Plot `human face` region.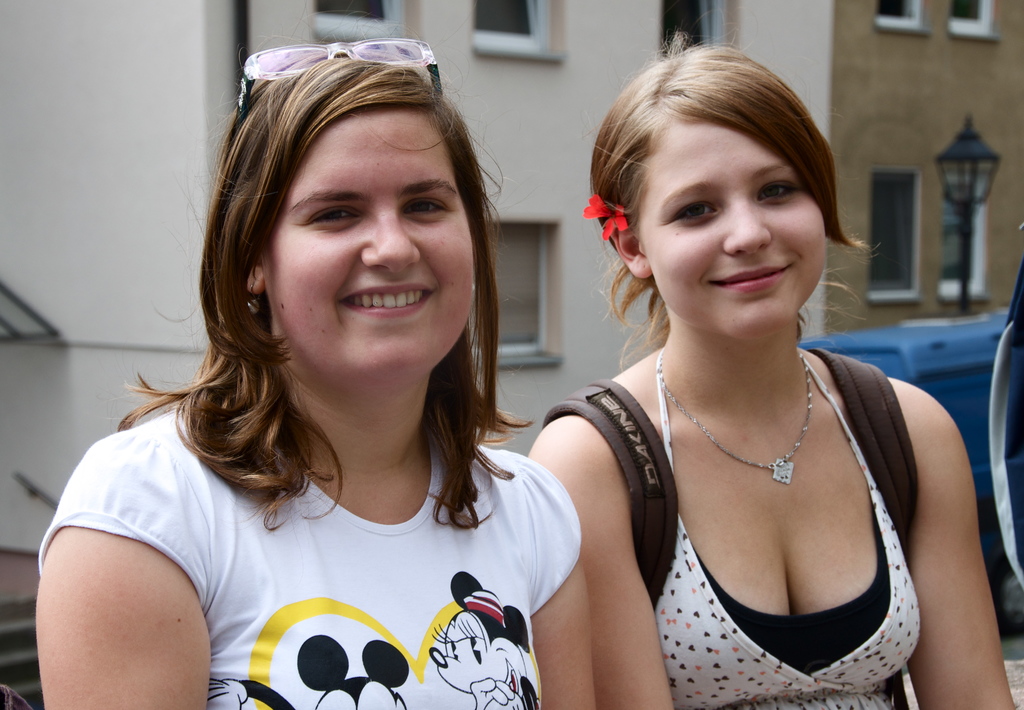
Plotted at bbox=[260, 106, 473, 373].
